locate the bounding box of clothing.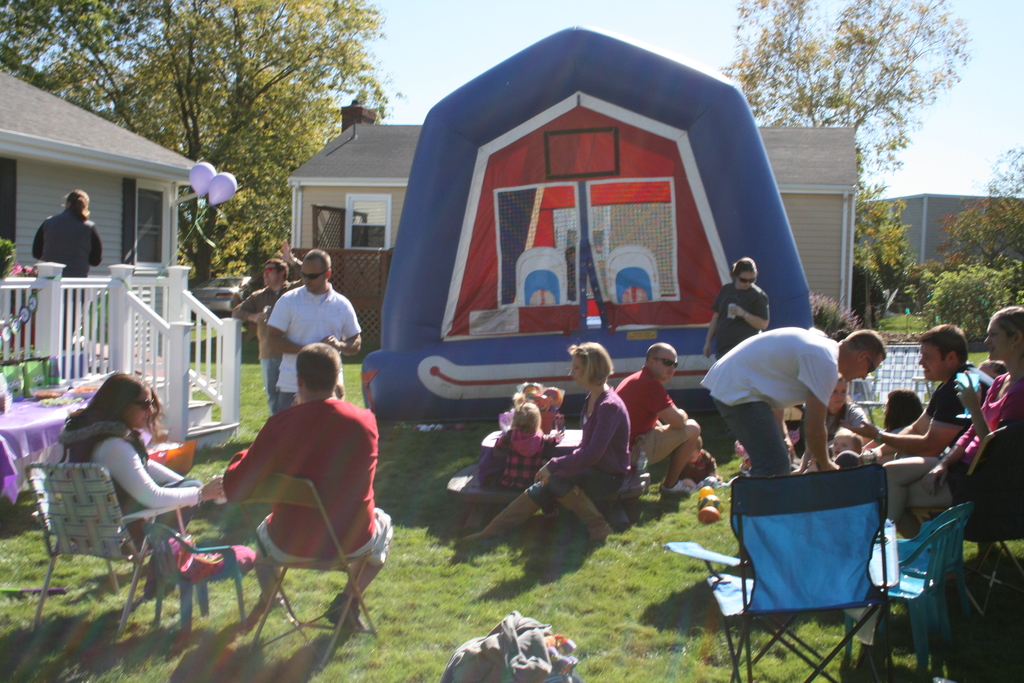
Bounding box: Rect(266, 278, 359, 408).
